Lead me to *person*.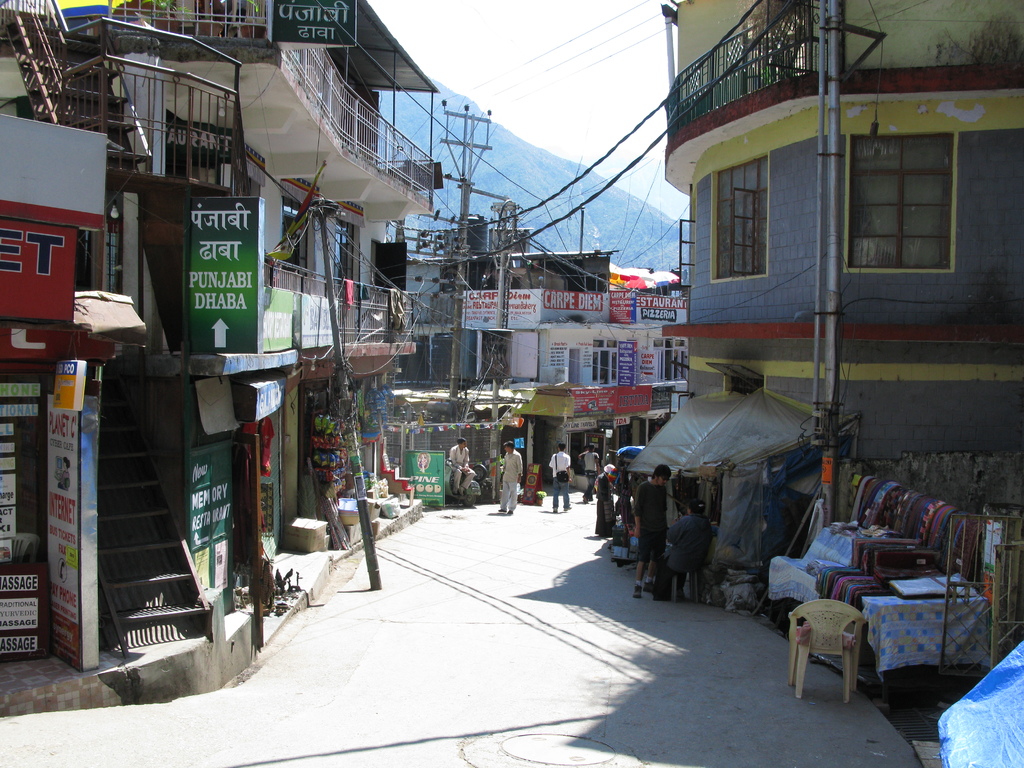
Lead to region(496, 439, 524, 513).
